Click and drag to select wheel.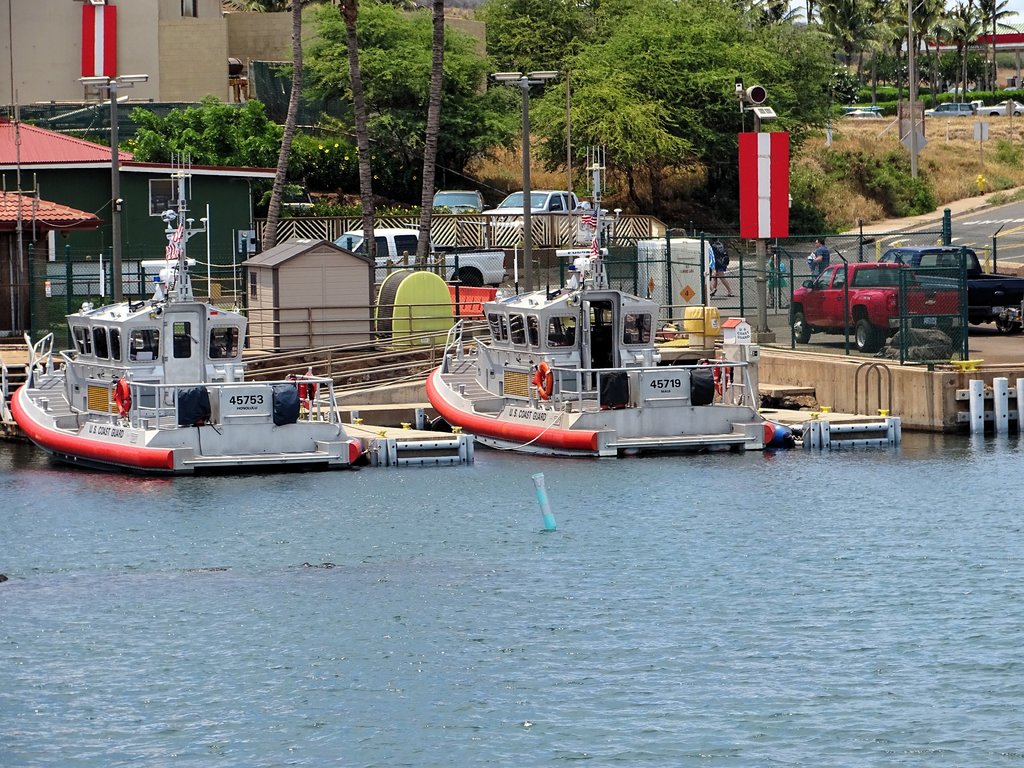
Selection: bbox=(455, 272, 480, 285).
